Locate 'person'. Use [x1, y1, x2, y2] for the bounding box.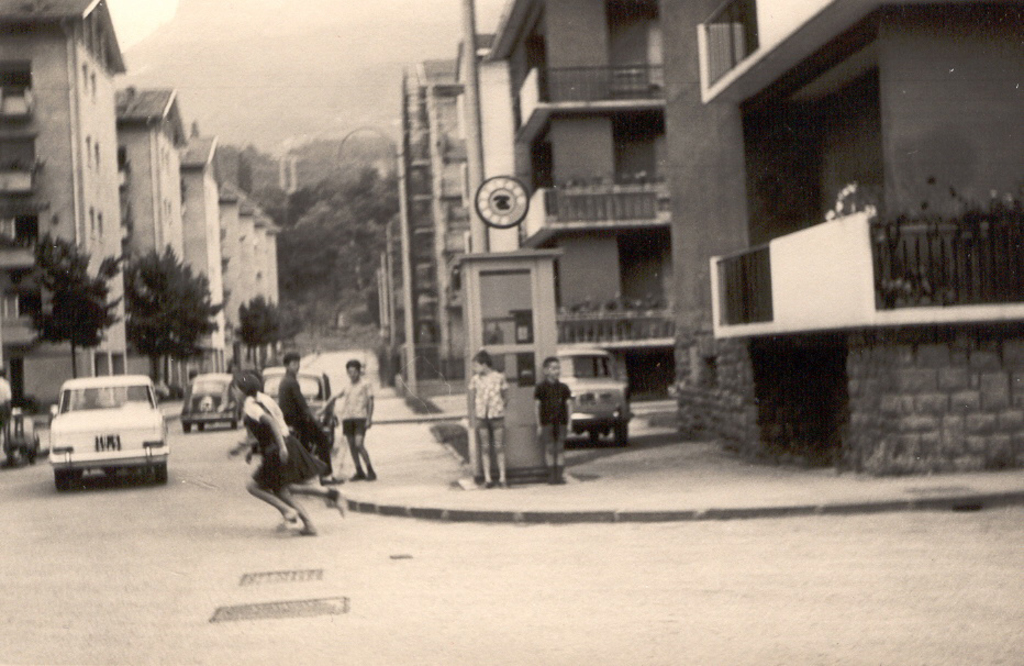
[459, 340, 505, 493].
